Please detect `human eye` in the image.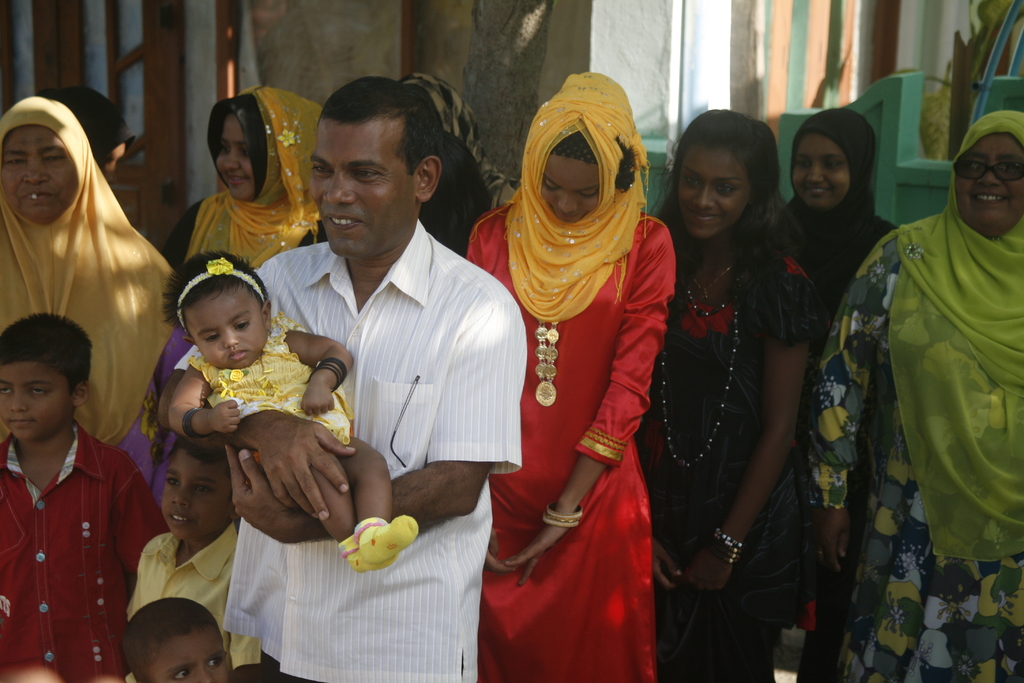
detection(171, 667, 192, 680).
